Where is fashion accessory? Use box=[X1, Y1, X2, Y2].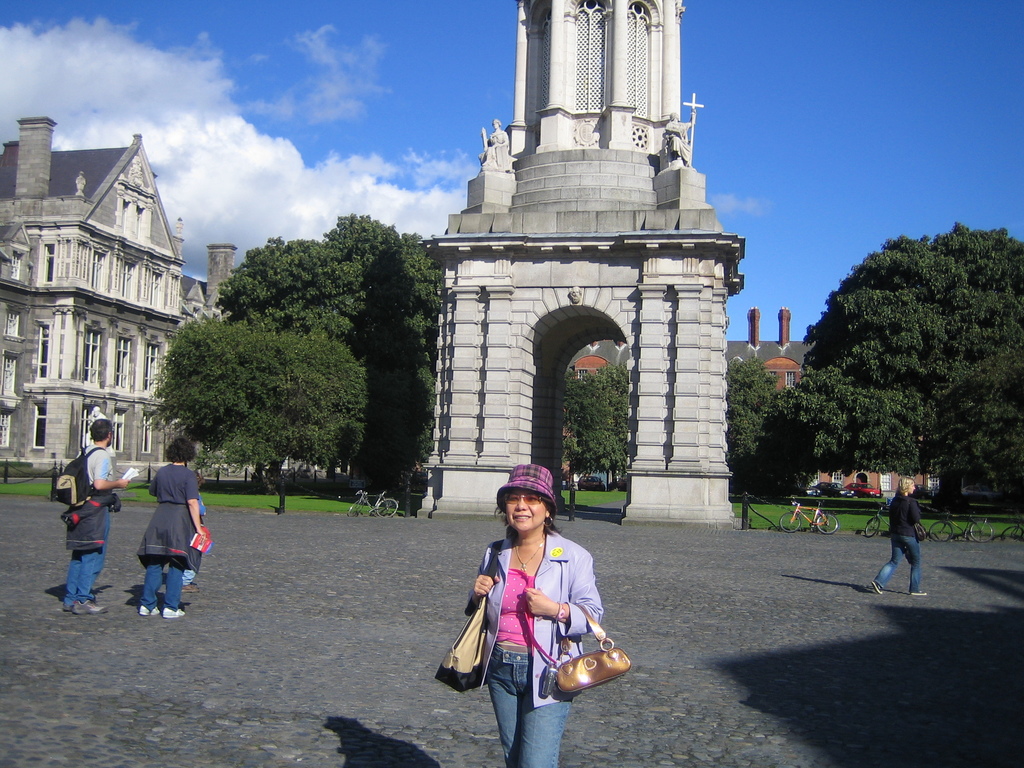
box=[54, 446, 108, 503].
